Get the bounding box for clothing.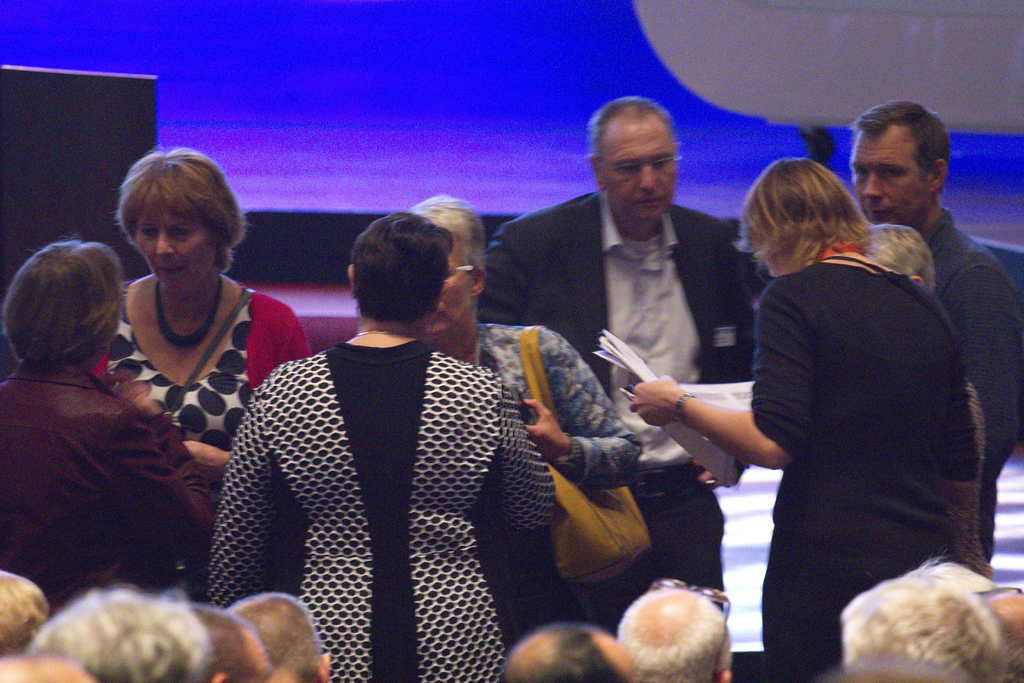
[475,188,764,637].
